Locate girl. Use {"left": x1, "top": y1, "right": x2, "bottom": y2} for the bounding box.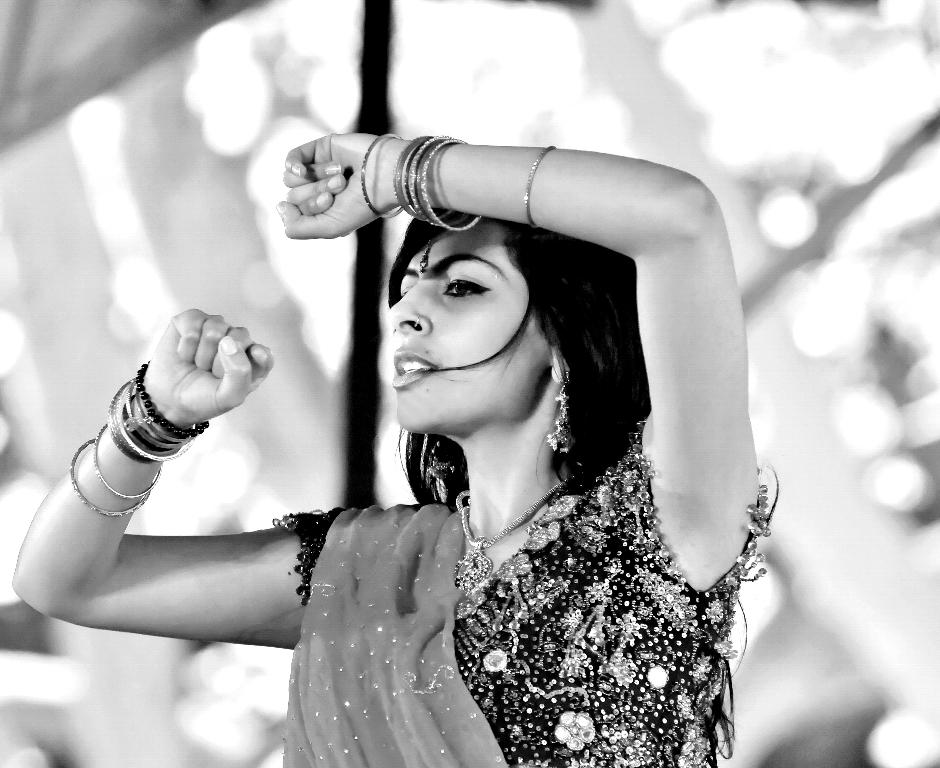
{"left": 14, "top": 131, "right": 783, "bottom": 767}.
